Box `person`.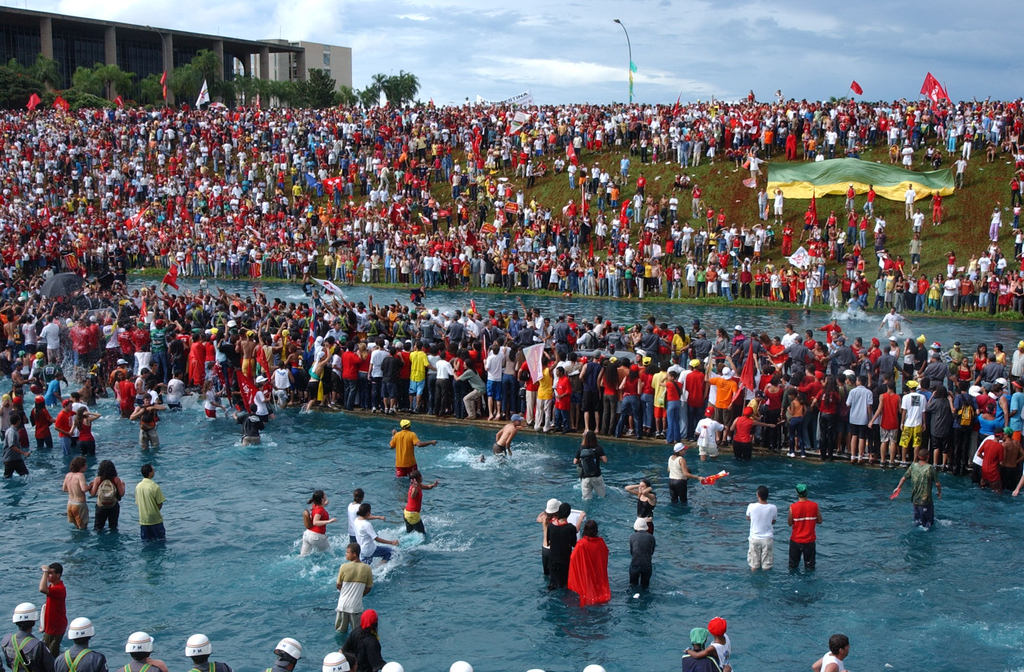
pyautogui.locateOnScreen(165, 373, 184, 412).
